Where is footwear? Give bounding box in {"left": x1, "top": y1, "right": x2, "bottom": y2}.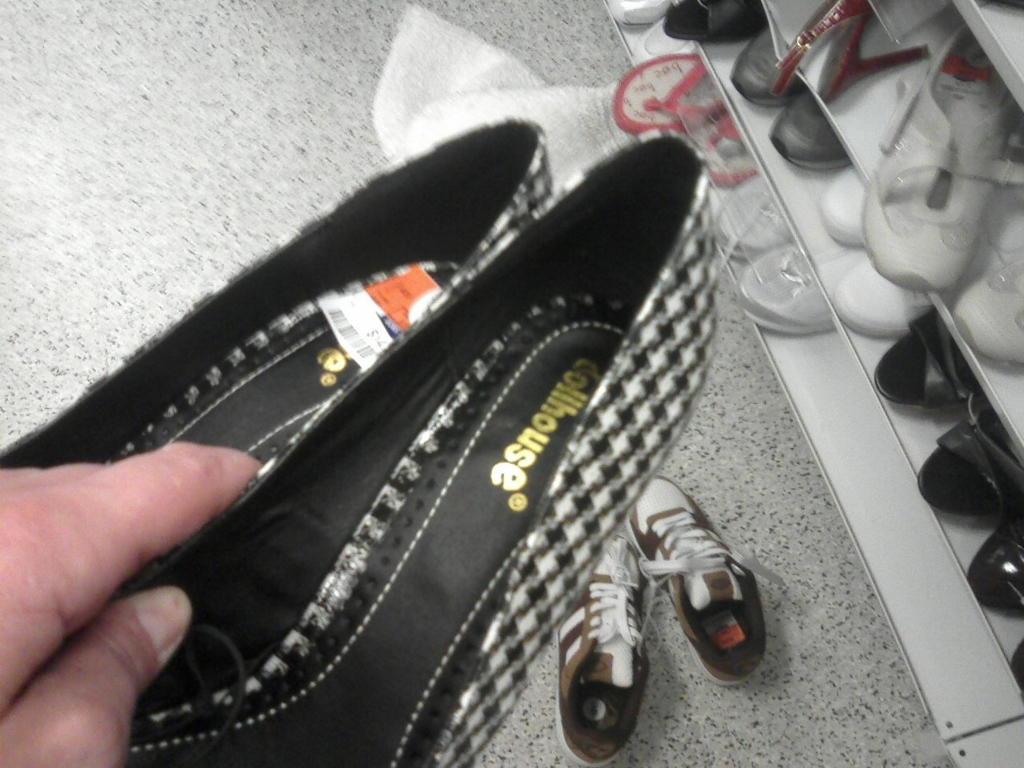
{"left": 641, "top": 498, "right": 776, "bottom": 702}.
